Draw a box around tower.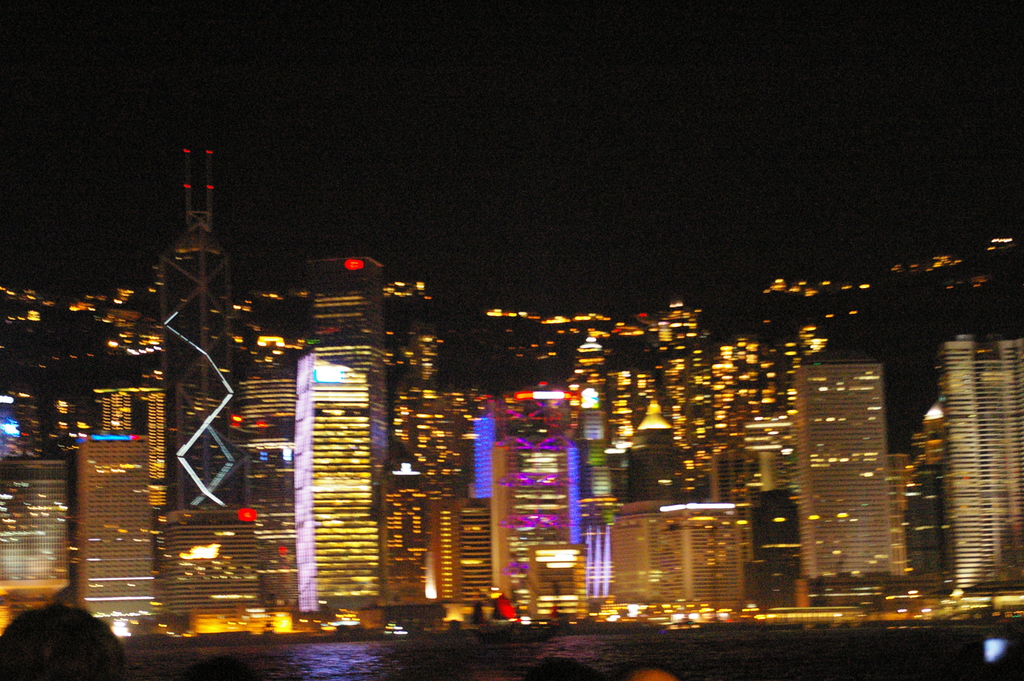
[615, 397, 694, 505].
